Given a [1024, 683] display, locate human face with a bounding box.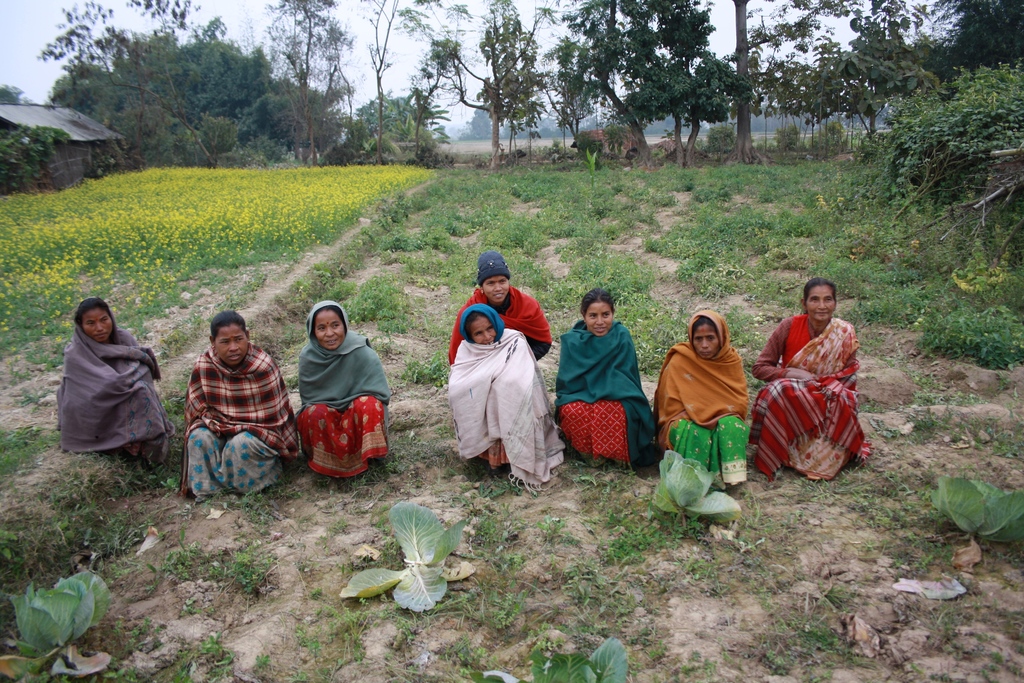
Located: <bbox>314, 313, 347, 347</bbox>.
